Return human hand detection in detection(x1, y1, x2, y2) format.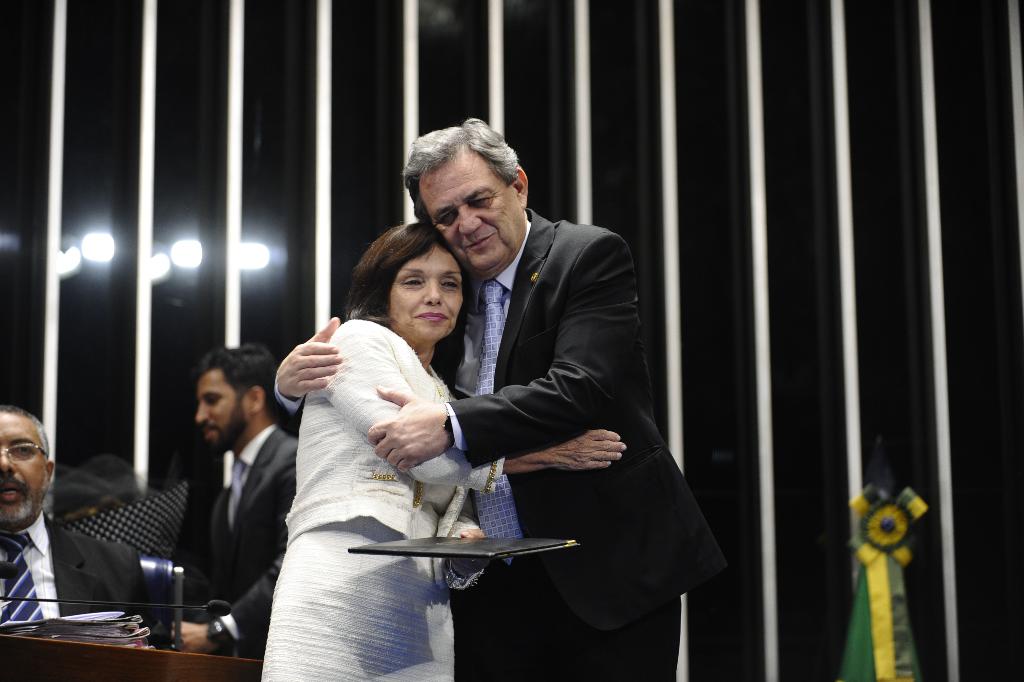
detection(365, 384, 459, 478).
